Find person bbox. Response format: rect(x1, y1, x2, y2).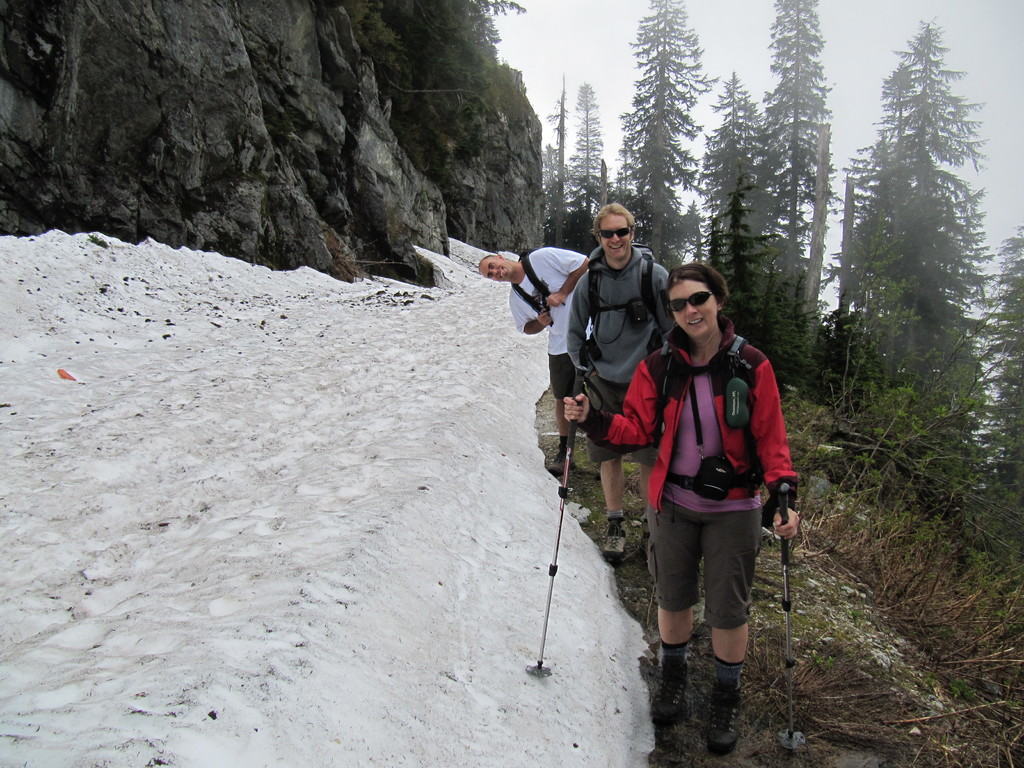
rect(476, 248, 596, 488).
